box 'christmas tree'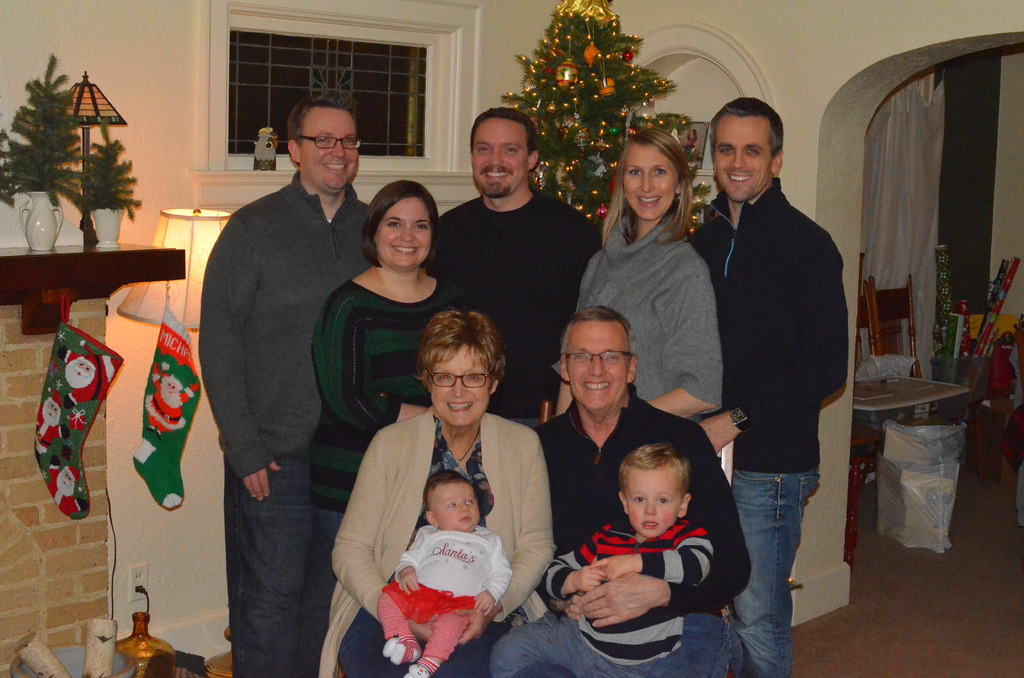
489, 0, 723, 225
